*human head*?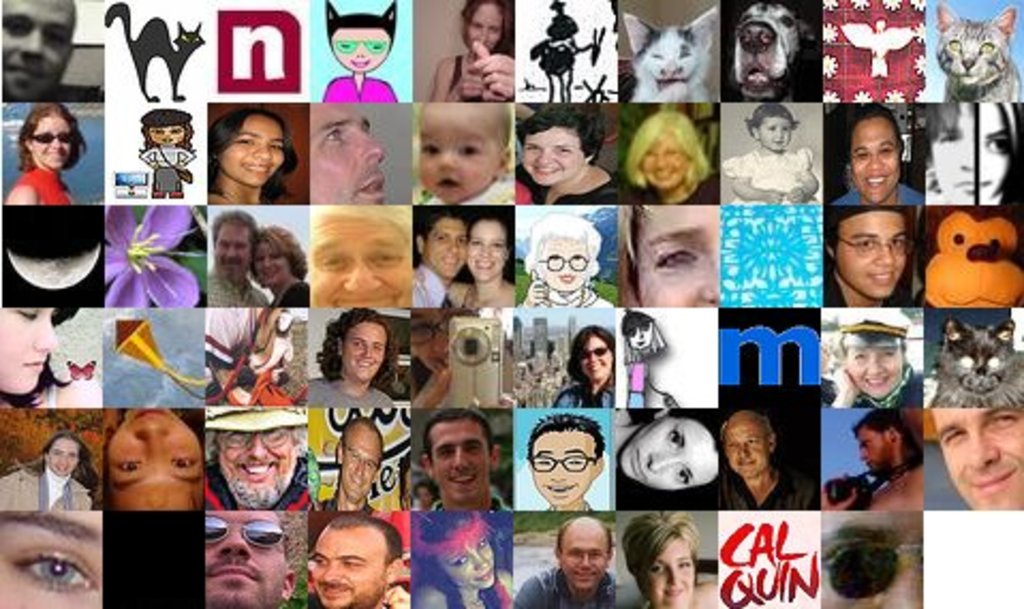
box=[464, 0, 511, 51]
